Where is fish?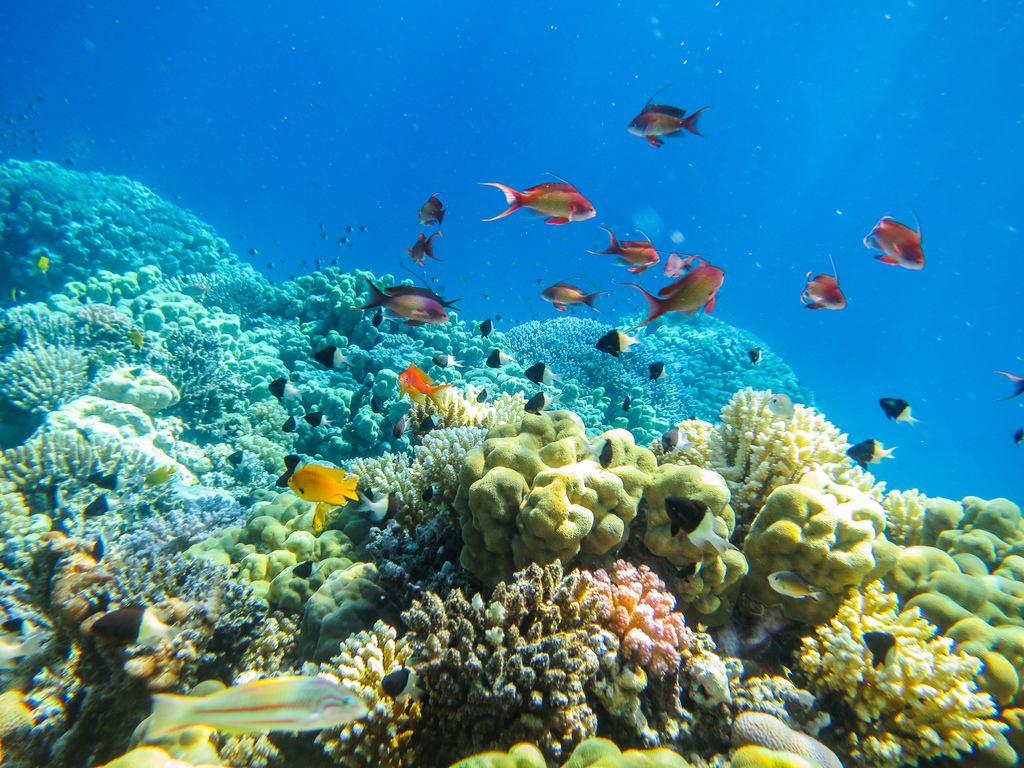
(left=583, top=434, right=608, bottom=468).
